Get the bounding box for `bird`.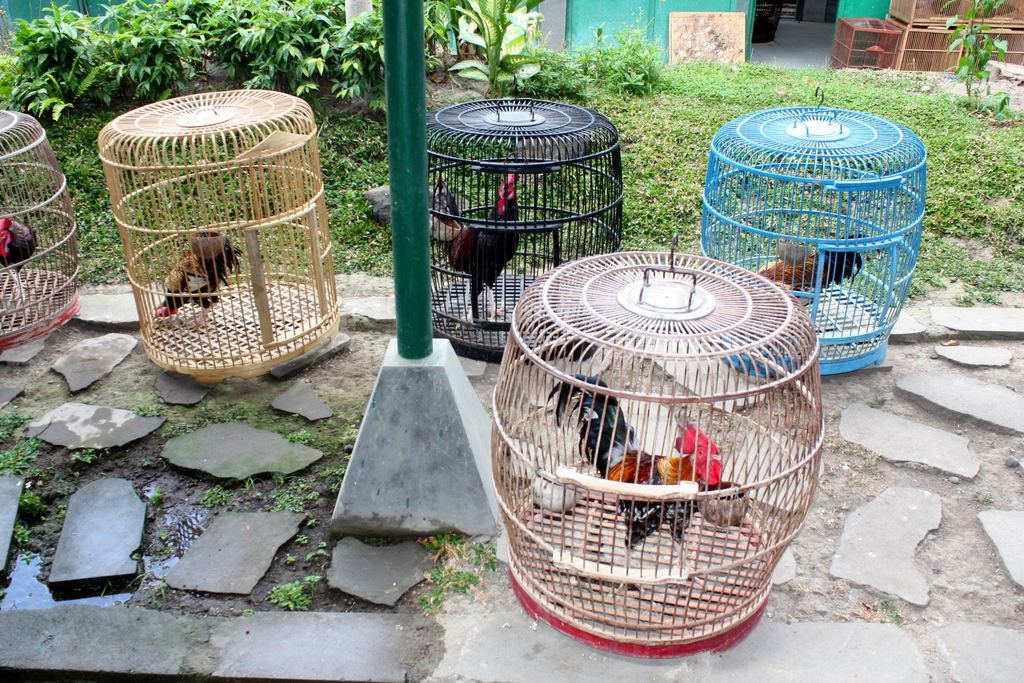
x1=0, y1=220, x2=45, y2=268.
